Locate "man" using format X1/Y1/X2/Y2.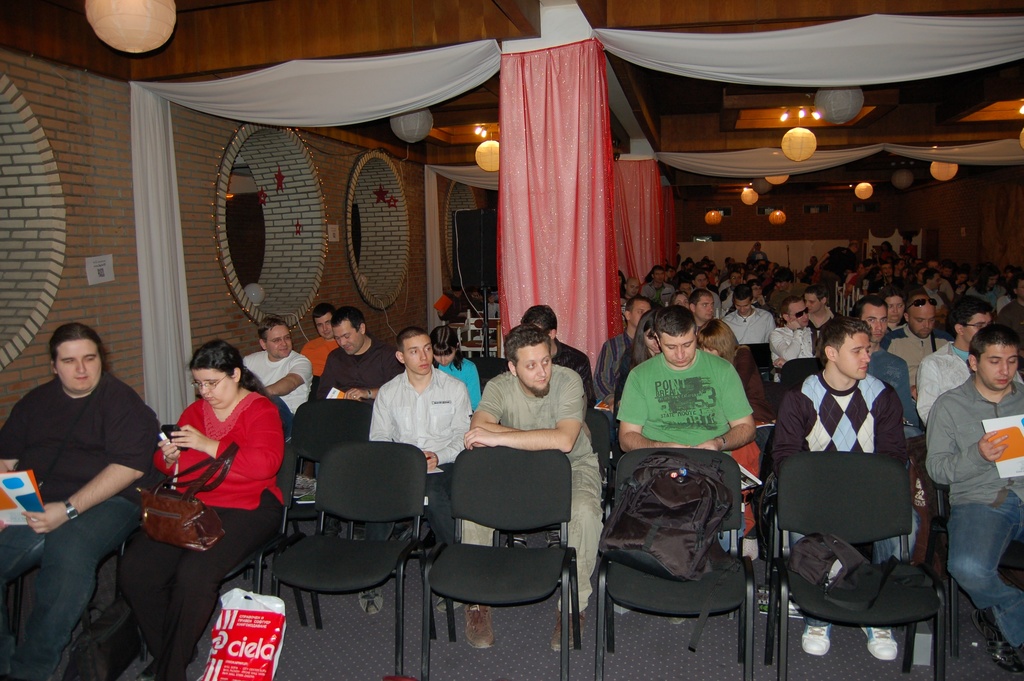
813/238/860/313.
